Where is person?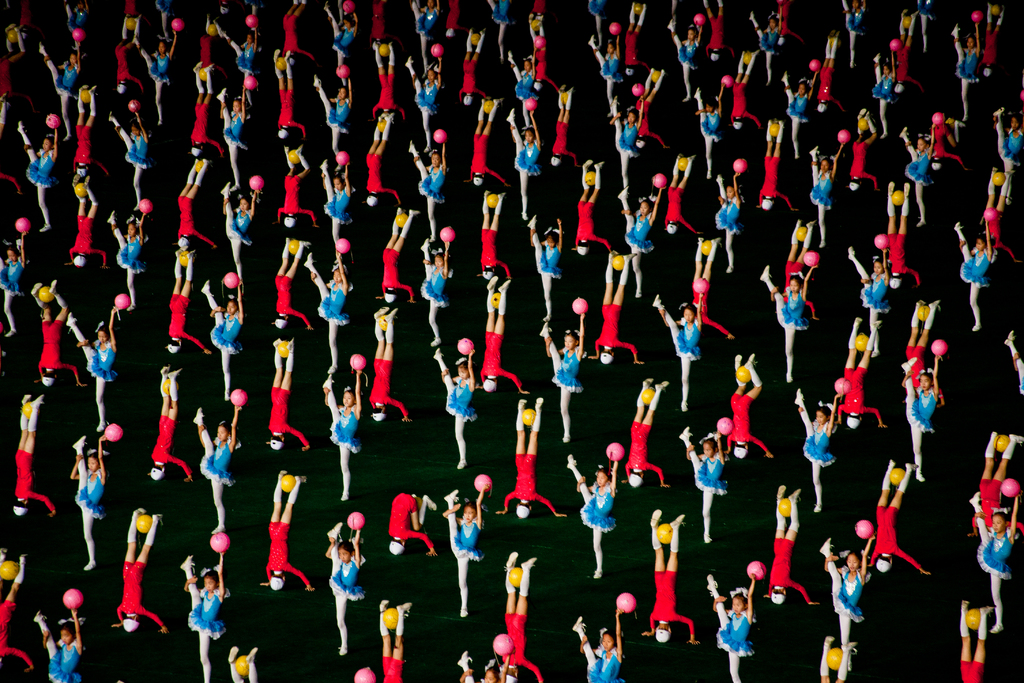
(left=758, top=261, right=813, bottom=387).
